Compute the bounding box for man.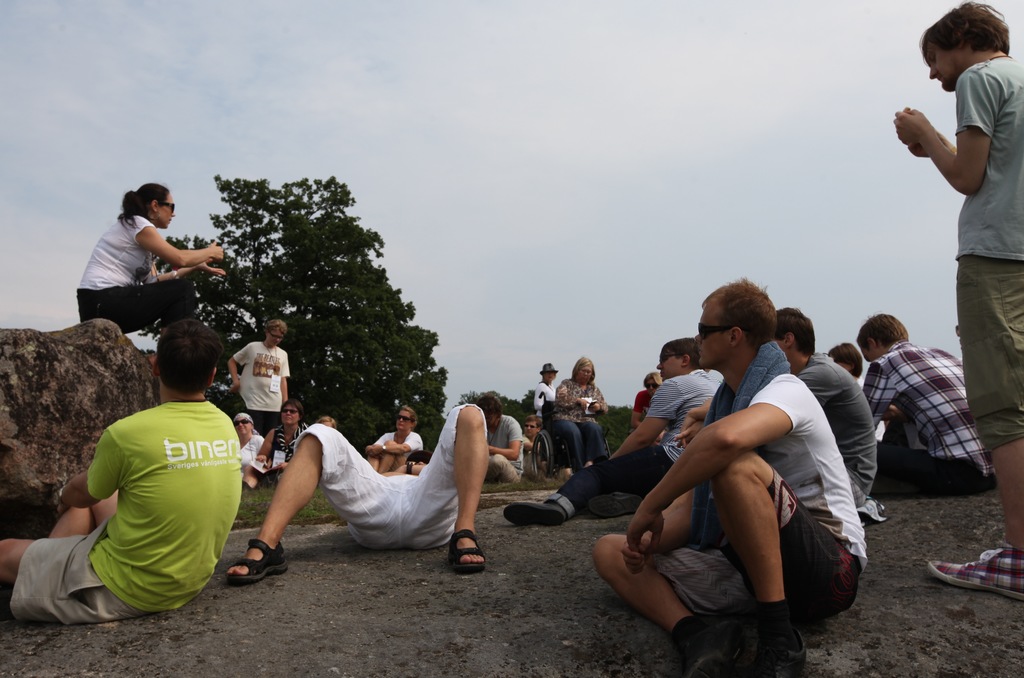
detection(500, 340, 721, 527).
